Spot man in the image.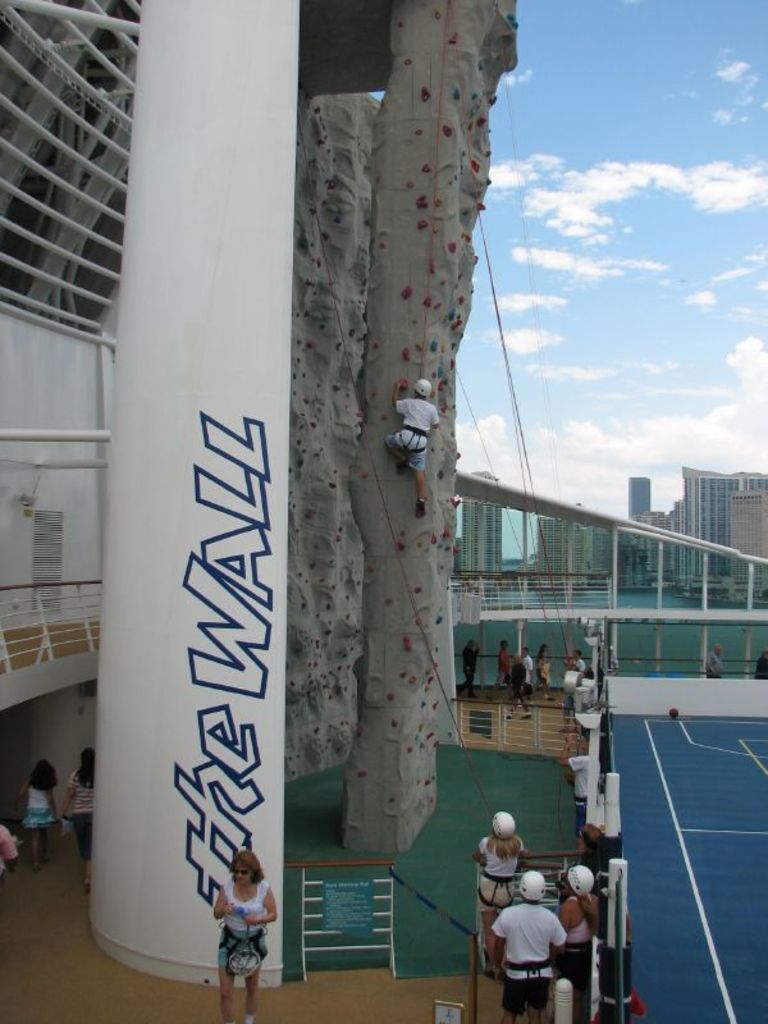
man found at box(520, 645, 538, 696).
